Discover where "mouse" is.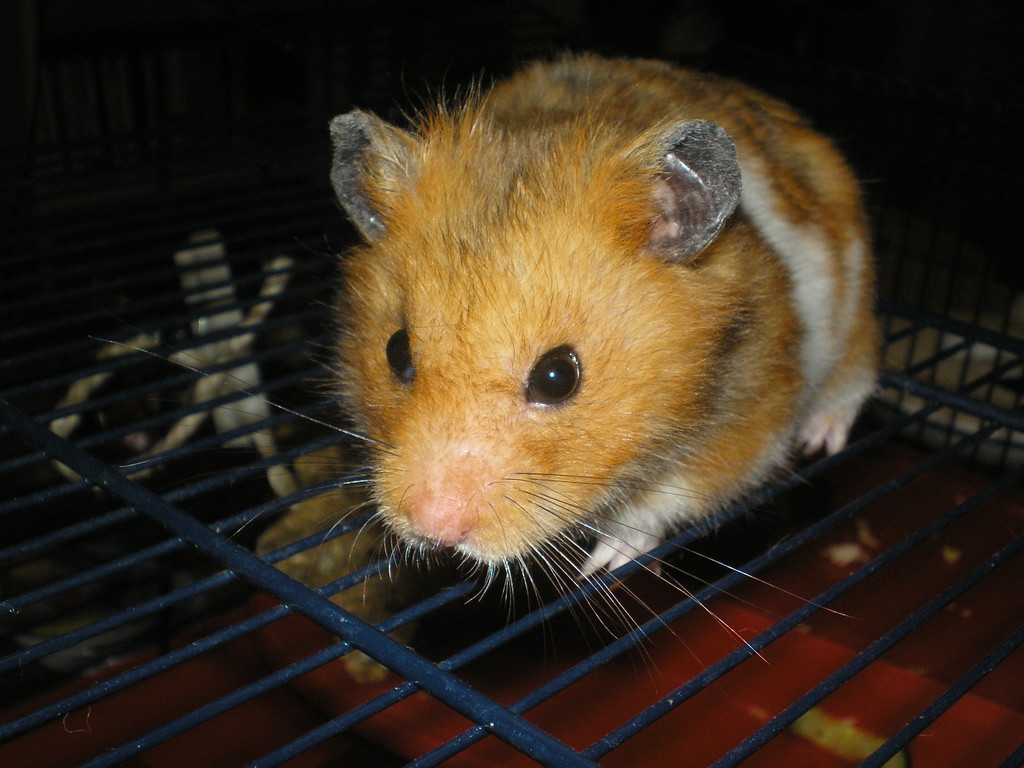
Discovered at 84 54 872 643.
